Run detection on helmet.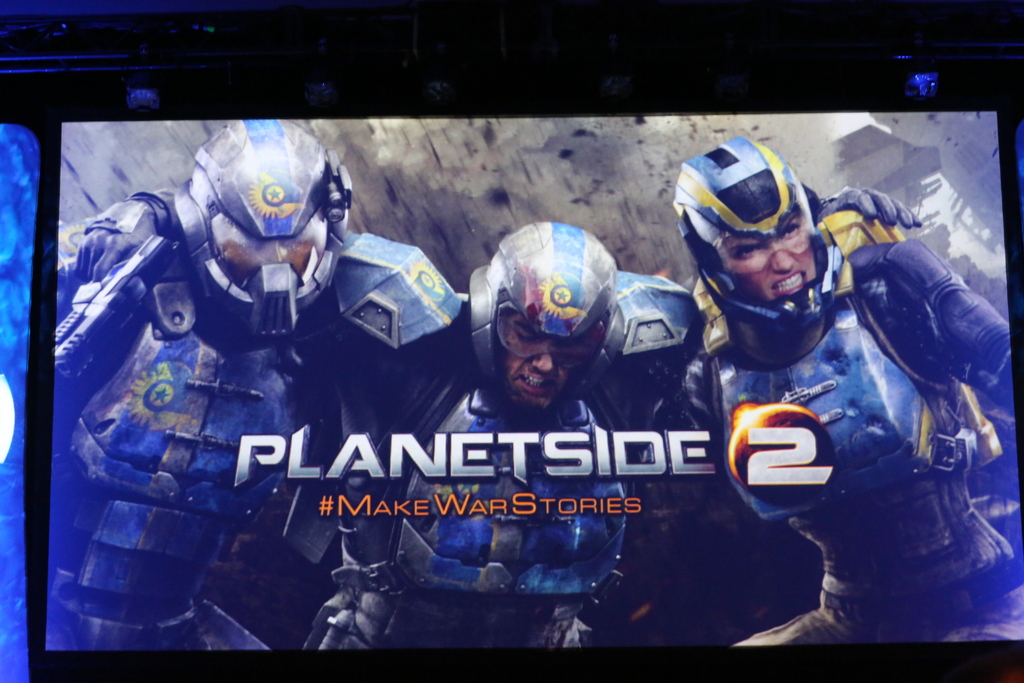
Result: [680,147,849,338].
